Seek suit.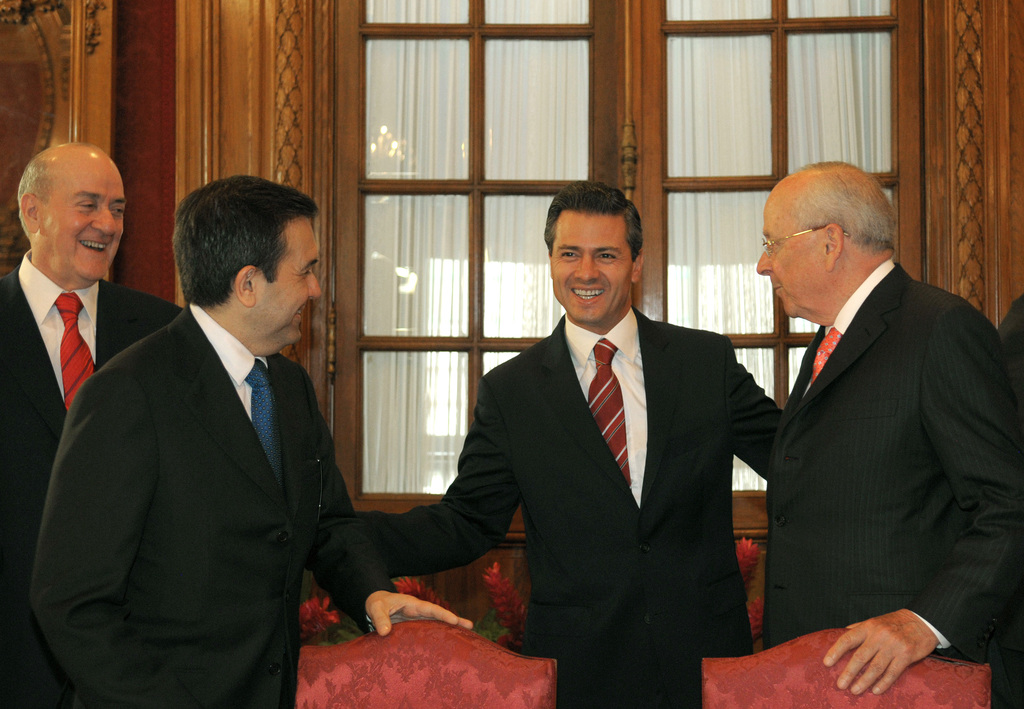
[left=45, top=196, right=378, bottom=693].
